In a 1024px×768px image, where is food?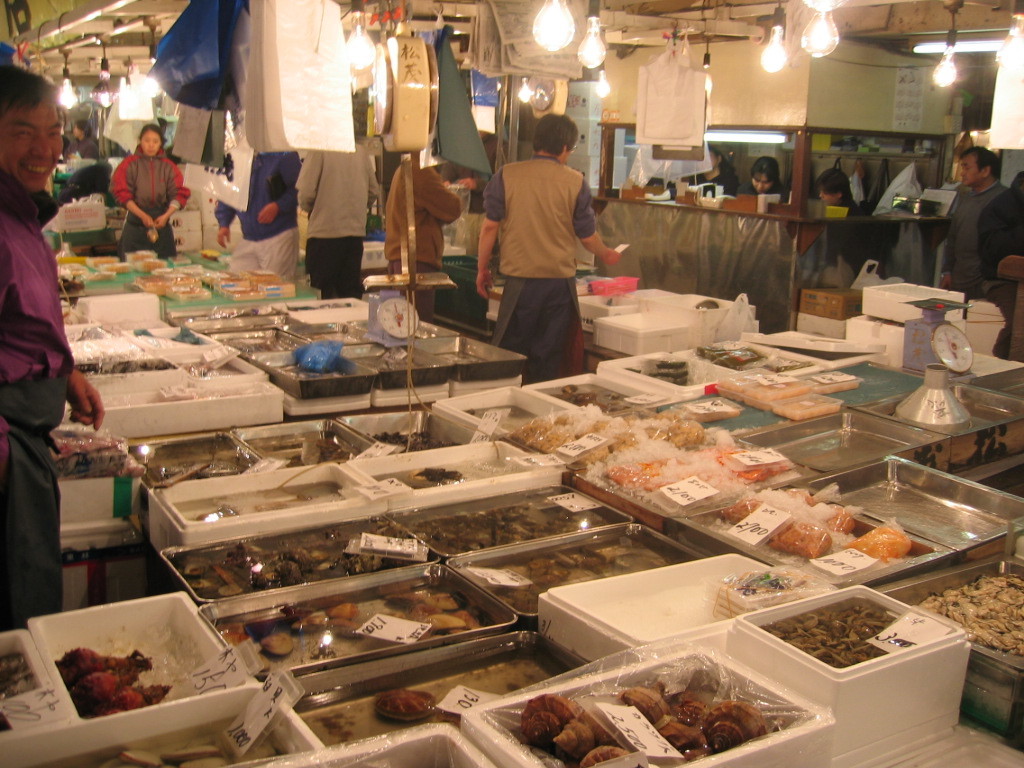
select_region(515, 408, 912, 562).
